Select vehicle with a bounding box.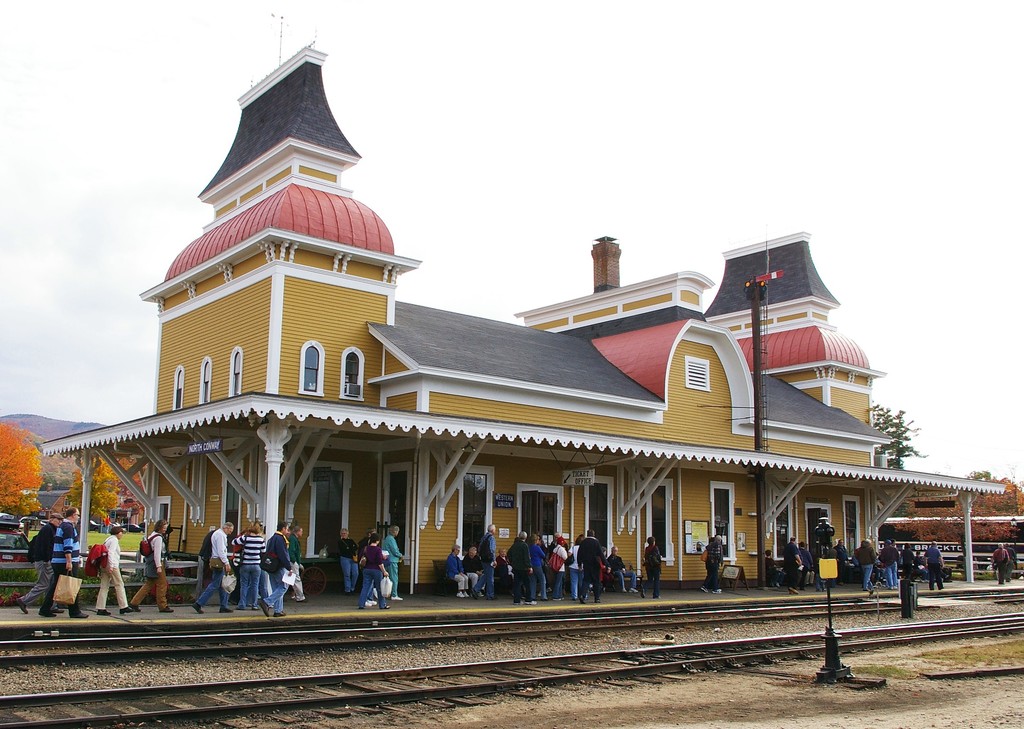
pyautogui.locateOnScreen(35, 520, 47, 530).
